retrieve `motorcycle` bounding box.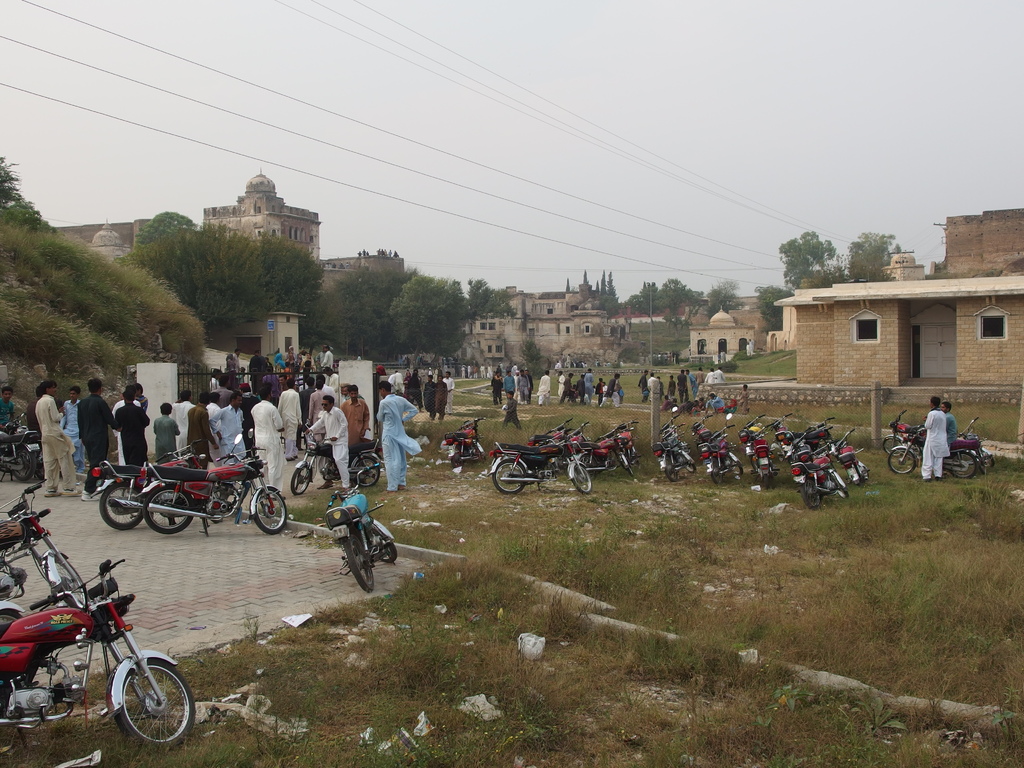
Bounding box: detection(787, 445, 846, 509).
